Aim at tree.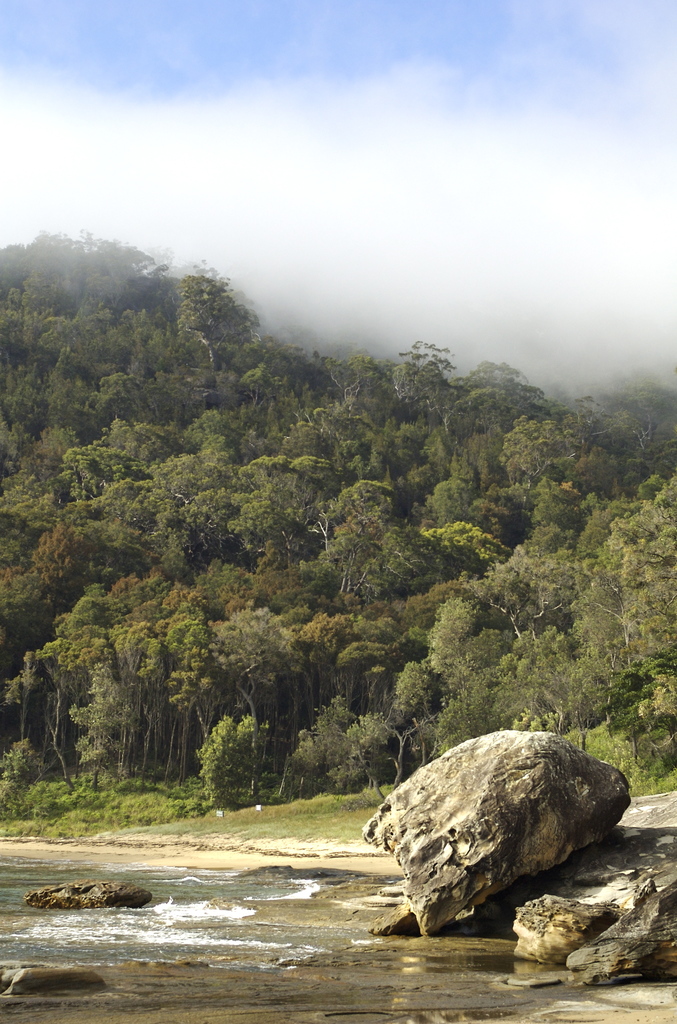
Aimed at pyautogui.locateOnScreen(37, 520, 93, 621).
